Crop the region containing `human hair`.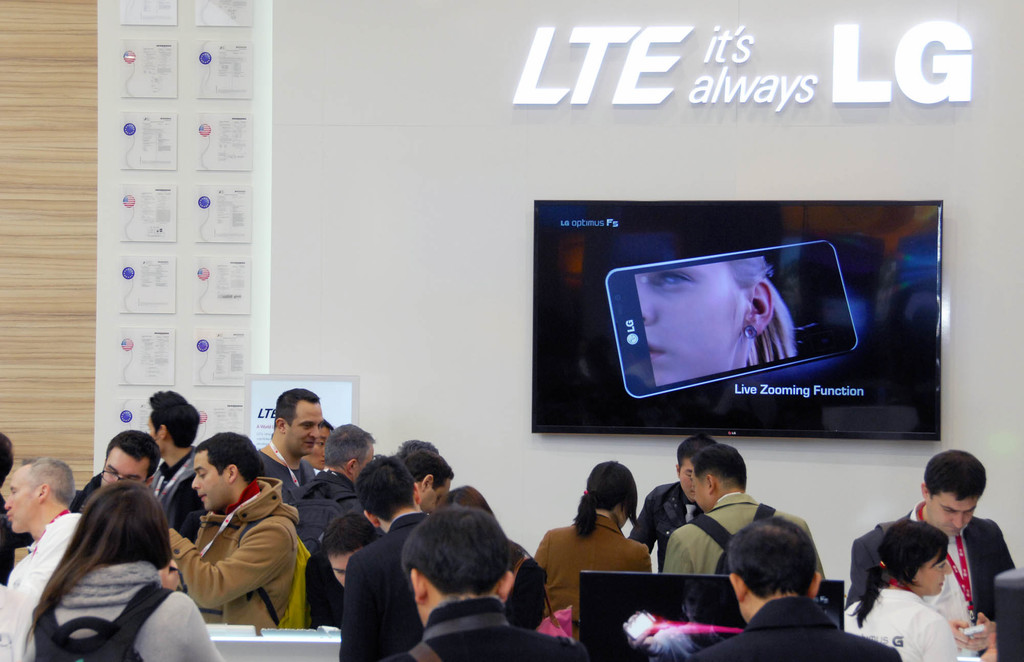
Crop region: x1=398 y1=439 x2=444 y2=454.
